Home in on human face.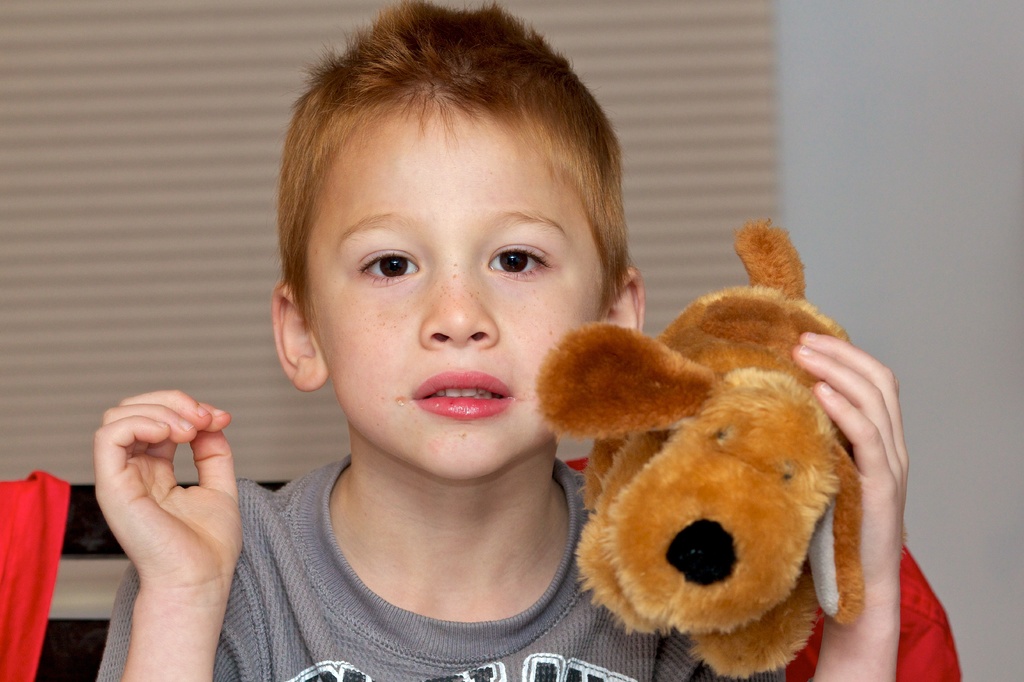
Homed in at box=[302, 104, 614, 477].
